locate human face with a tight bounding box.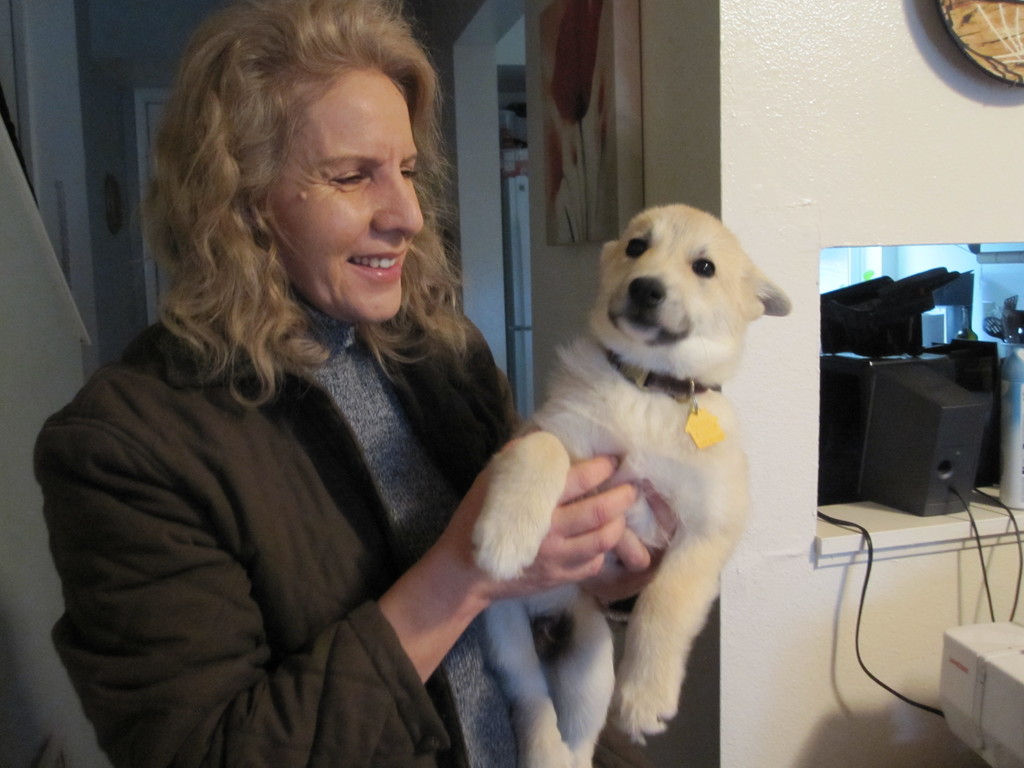
box(270, 71, 429, 324).
